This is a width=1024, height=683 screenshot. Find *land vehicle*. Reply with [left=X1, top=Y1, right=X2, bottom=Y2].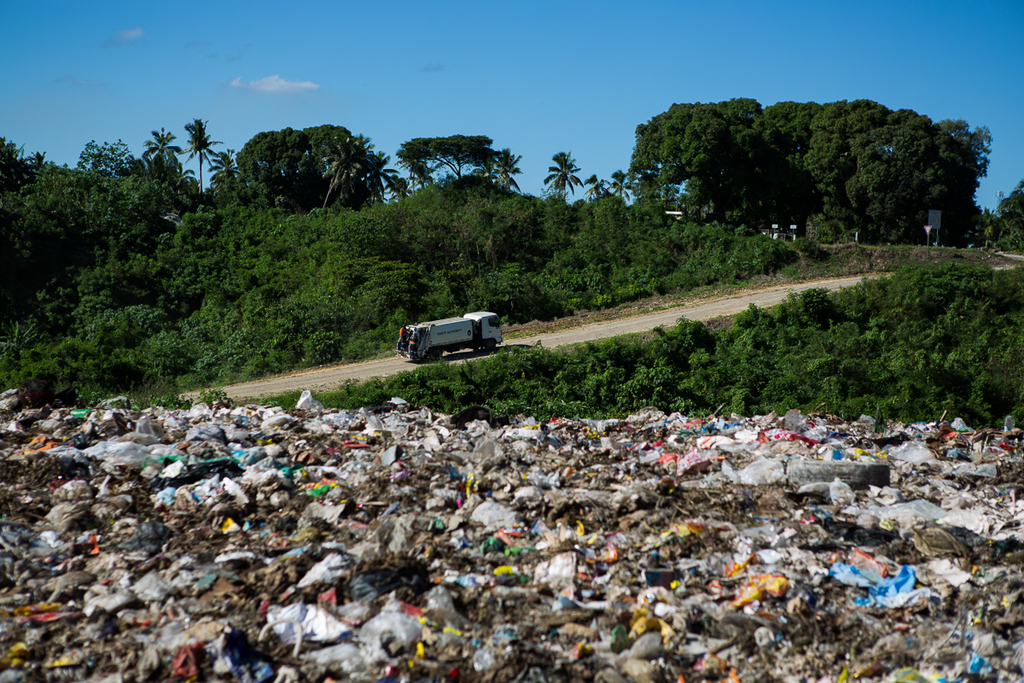
[left=396, top=303, right=508, bottom=360].
